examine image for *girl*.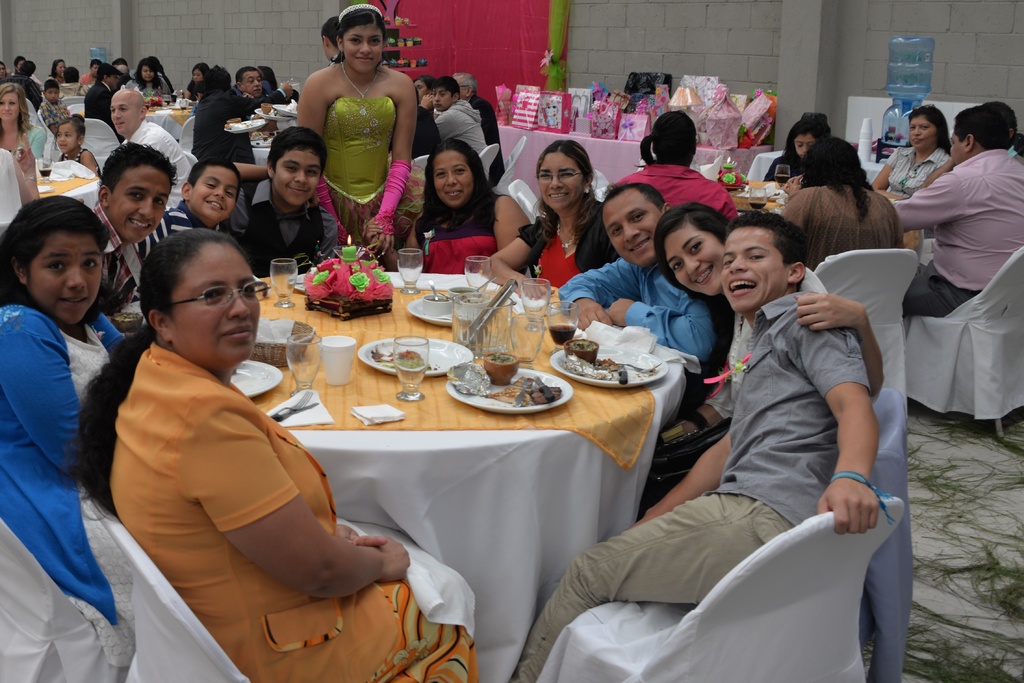
Examination result: (x1=661, y1=205, x2=885, y2=405).
